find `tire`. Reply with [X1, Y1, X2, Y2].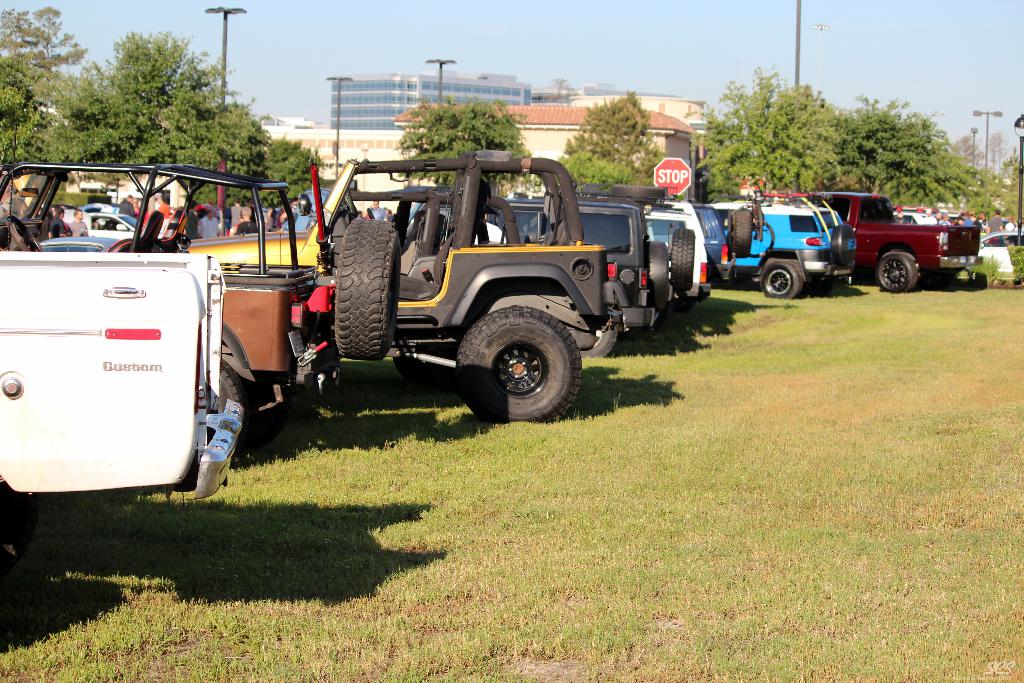
[642, 240, 675, 315].
